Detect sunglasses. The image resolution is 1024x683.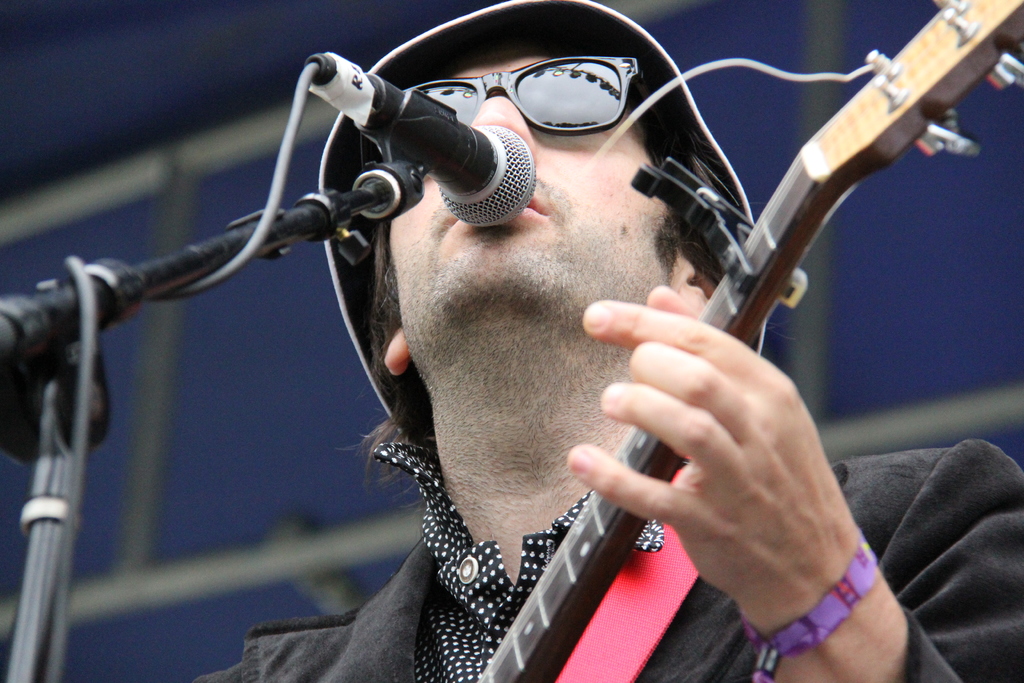
(left=396, top=47, right=673, bottom=150).
